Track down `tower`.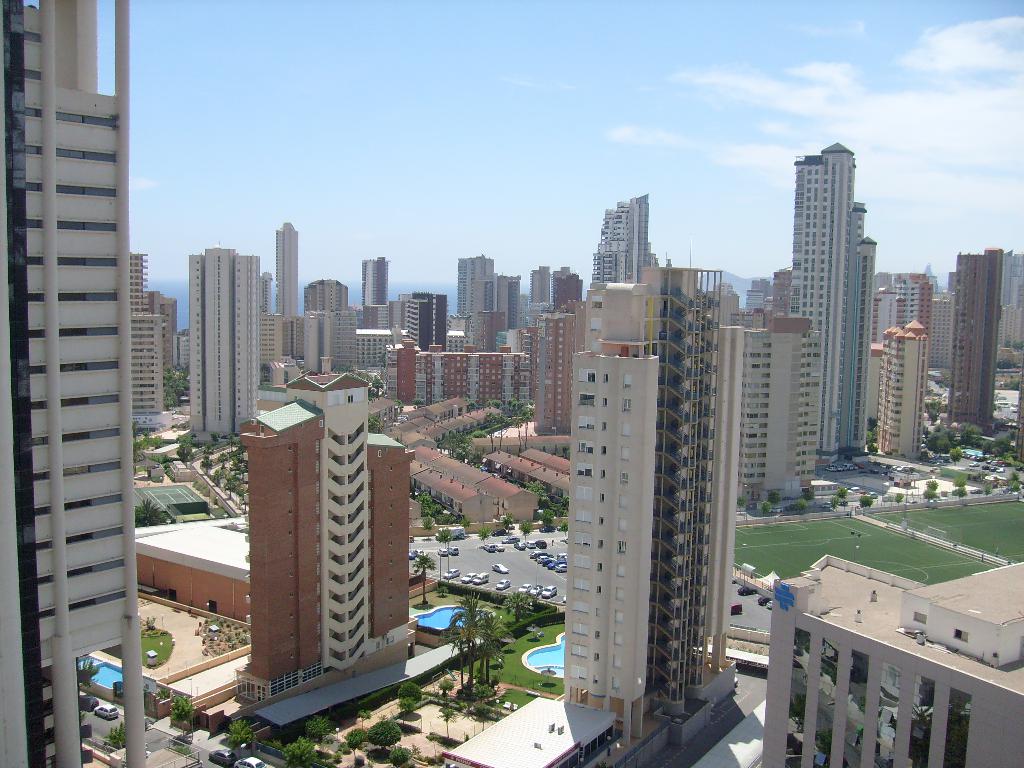
Tracked to bbox=[185, 246, 264, 451].
